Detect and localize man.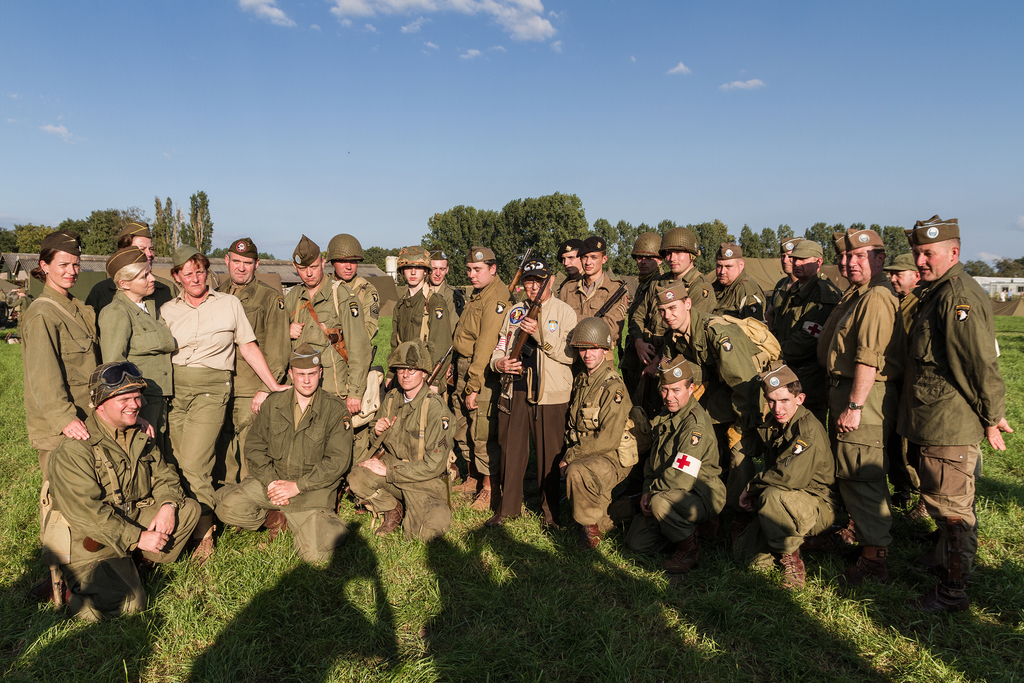
Localized at [627,236,669,402].
